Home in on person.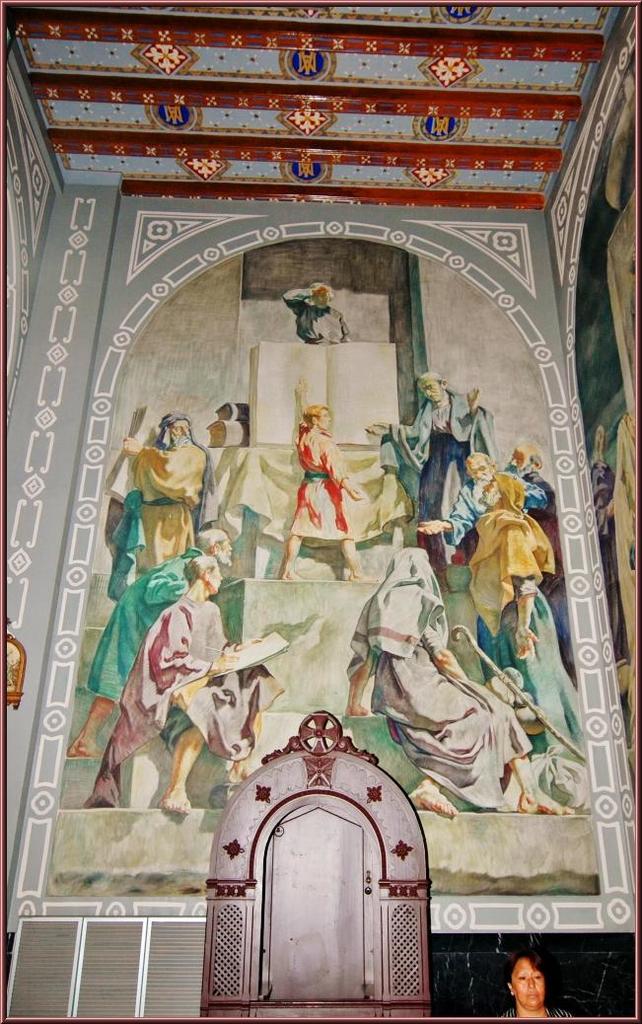
Homed in at crop(284, 377, 372, 558).
